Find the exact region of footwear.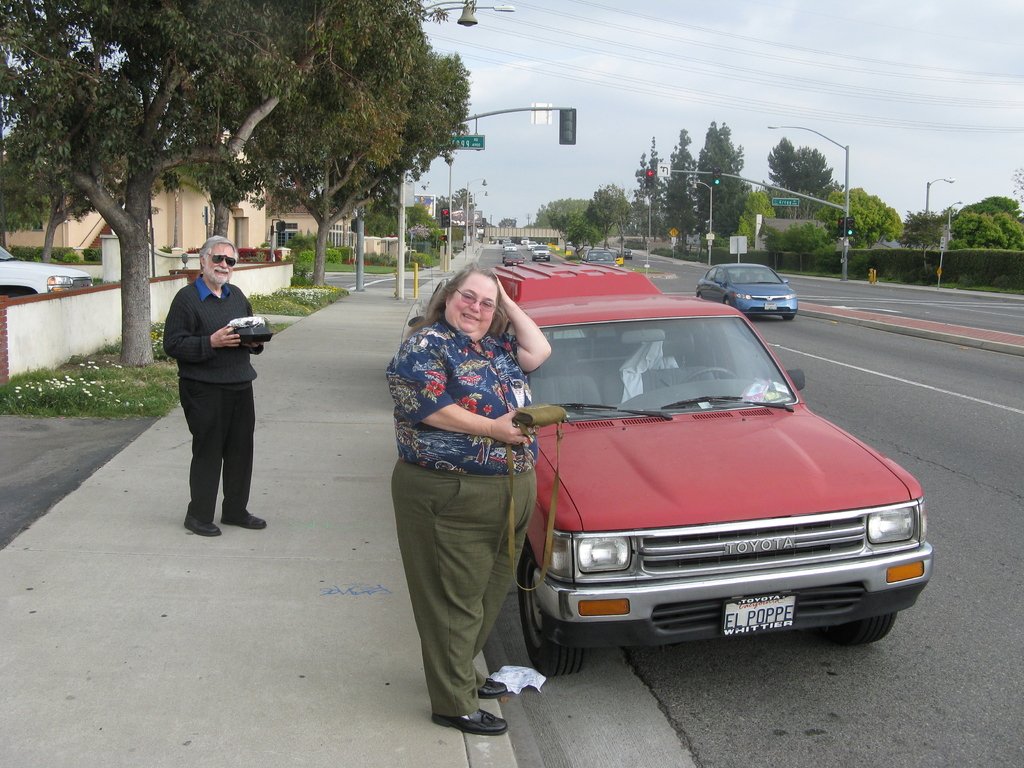
Exact region: <bbox>438, 673, 525, 744</bbox>.
